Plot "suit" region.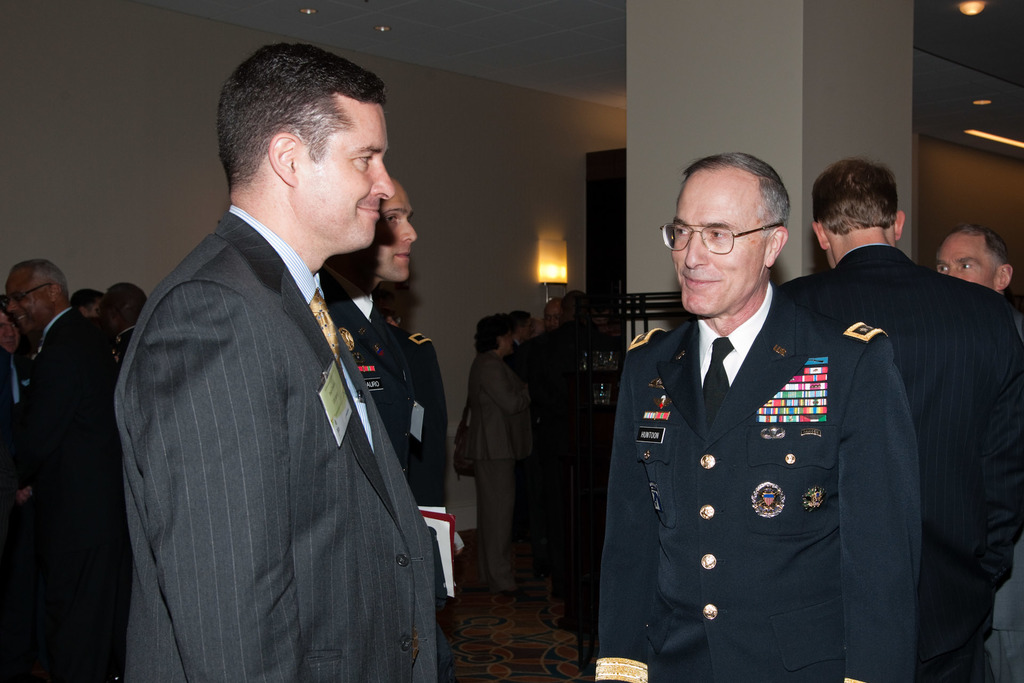
Plotted at x1=511 y1=336 x2=520 y2=350.
